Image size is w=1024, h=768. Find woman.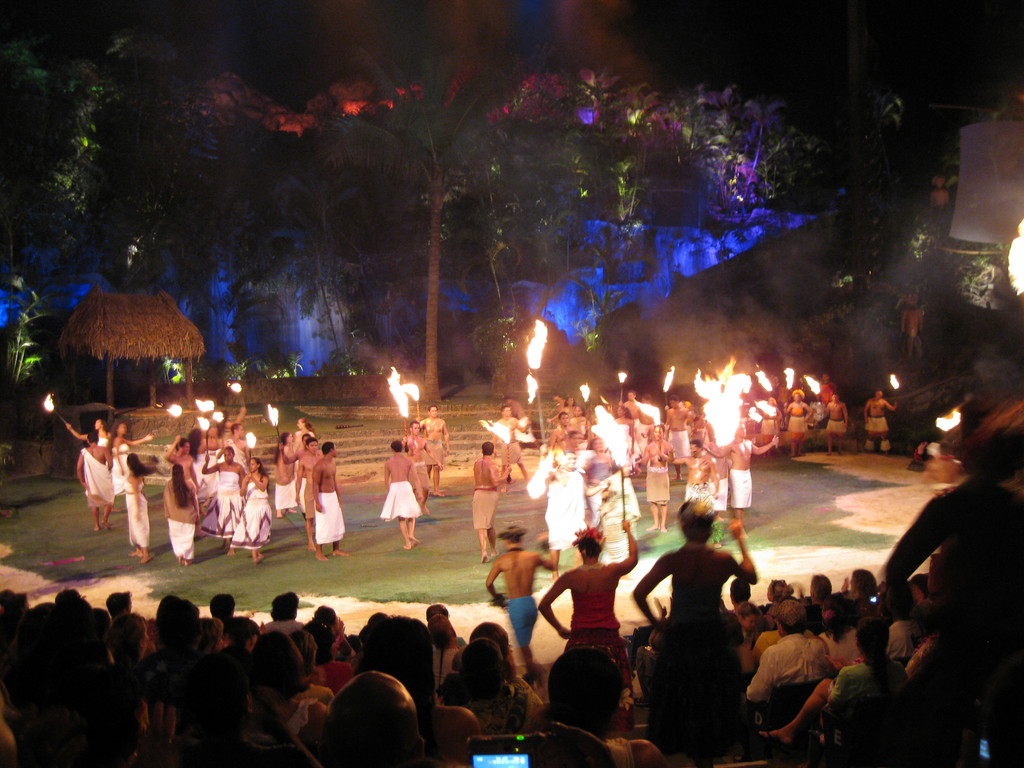
Rect(214, 403, 251, 440).
